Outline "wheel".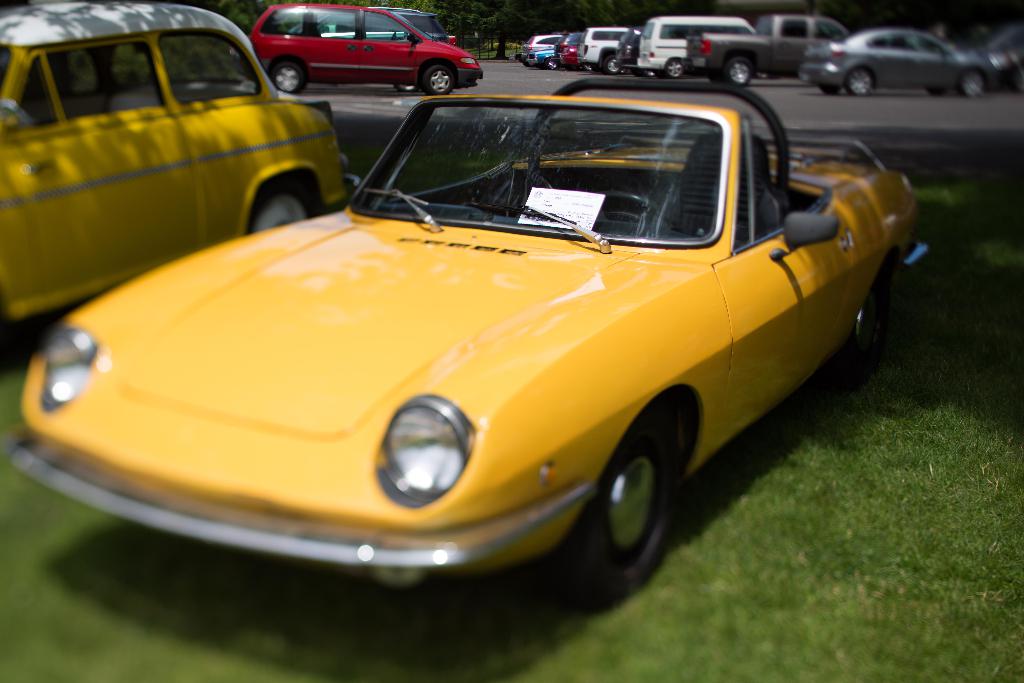
Outline: left=582, top=63, right=598, bottom=70.
